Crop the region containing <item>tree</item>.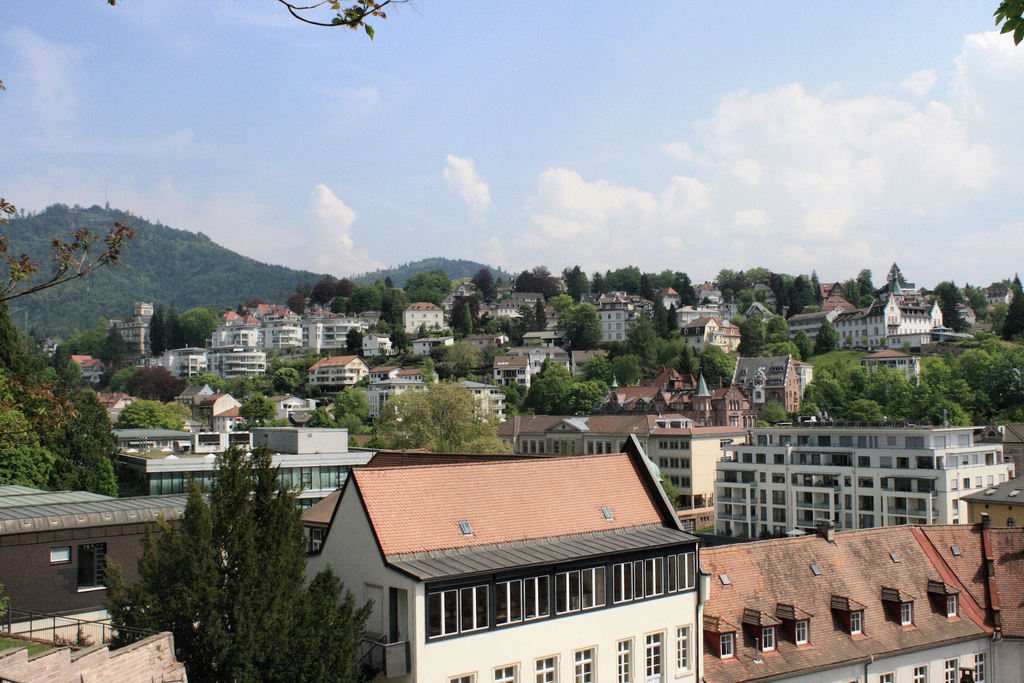
Crop region: Rect(104, 437, 380, 682).
